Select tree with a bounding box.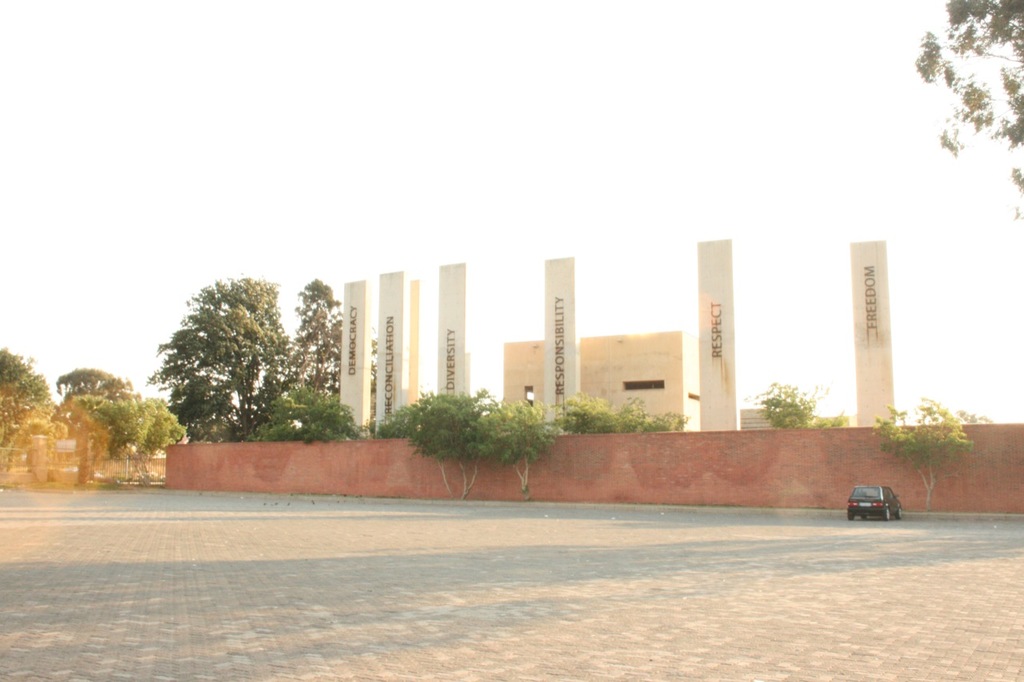
<bbox>274, 387, 341, 444</bbox>.
